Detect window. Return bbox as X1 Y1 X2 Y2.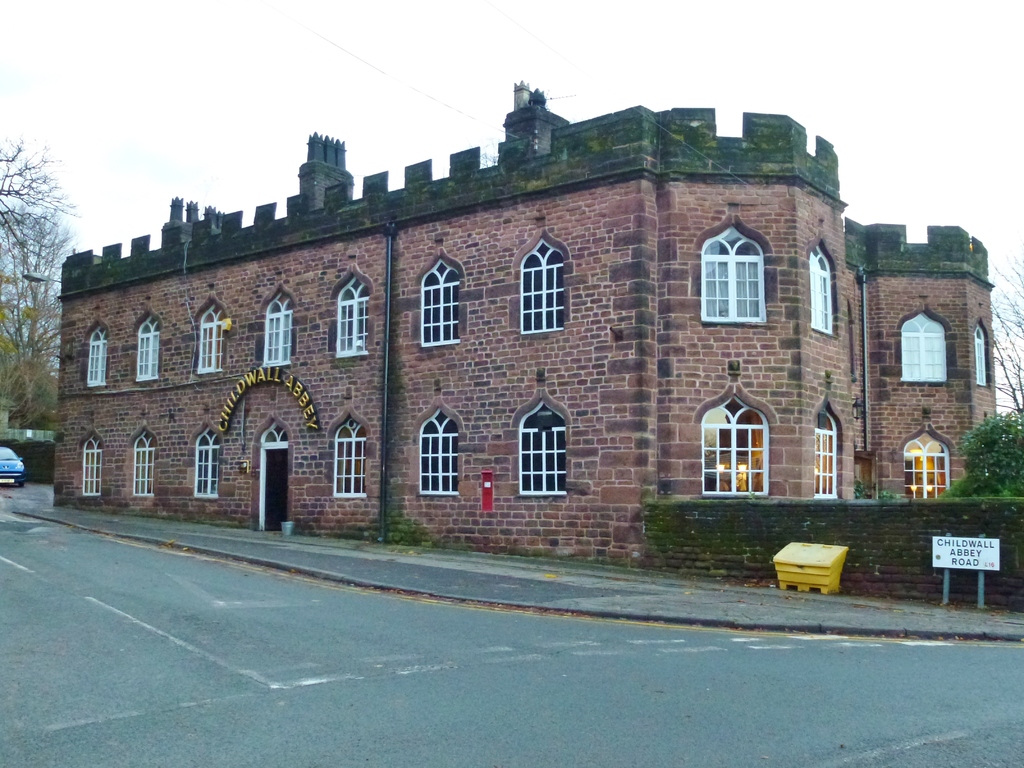
196 430 212 492.
